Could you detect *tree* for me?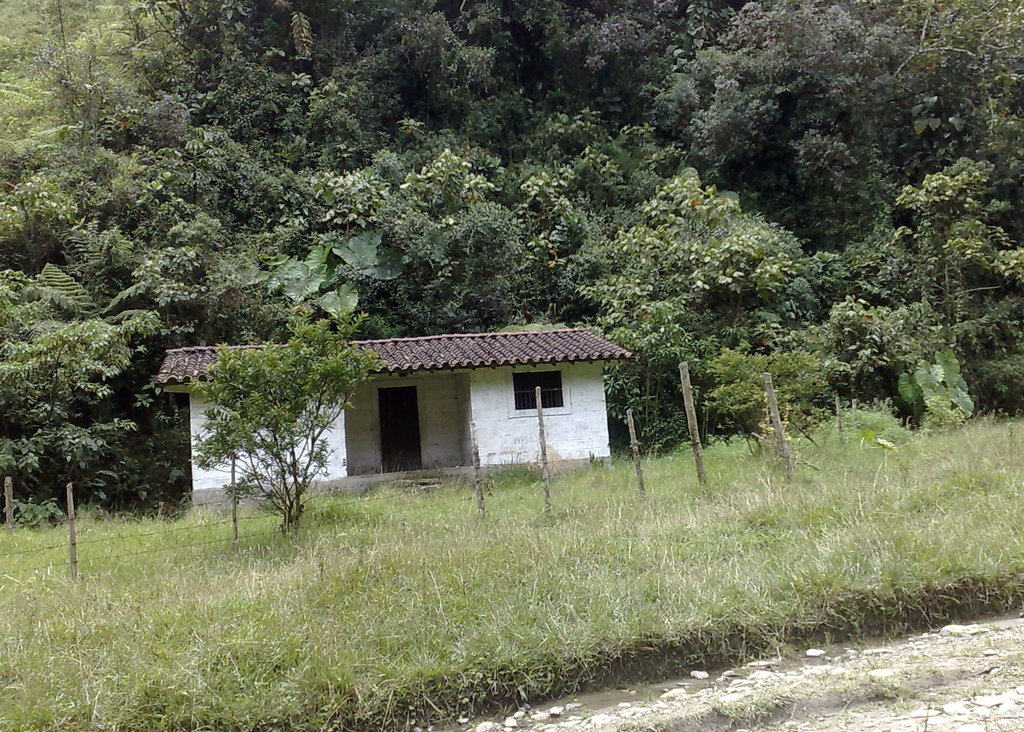
Detection result: left=191, top=304, right=383, bottom=530.
